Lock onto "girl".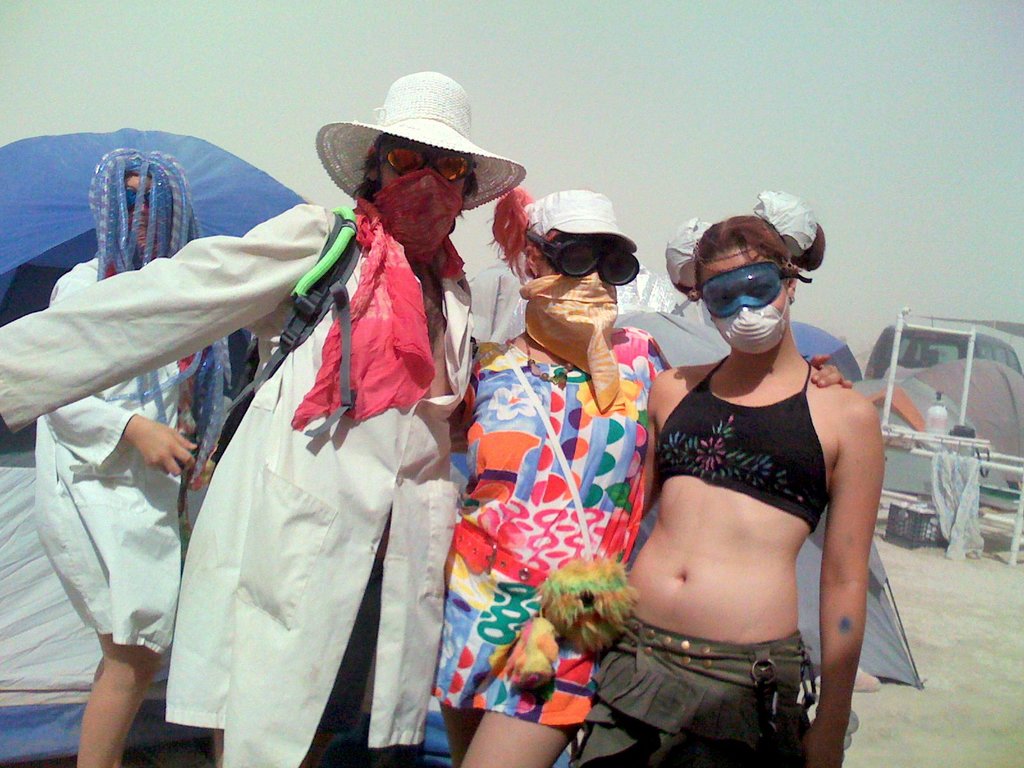
Locked: (400, 187, 687, 767).
